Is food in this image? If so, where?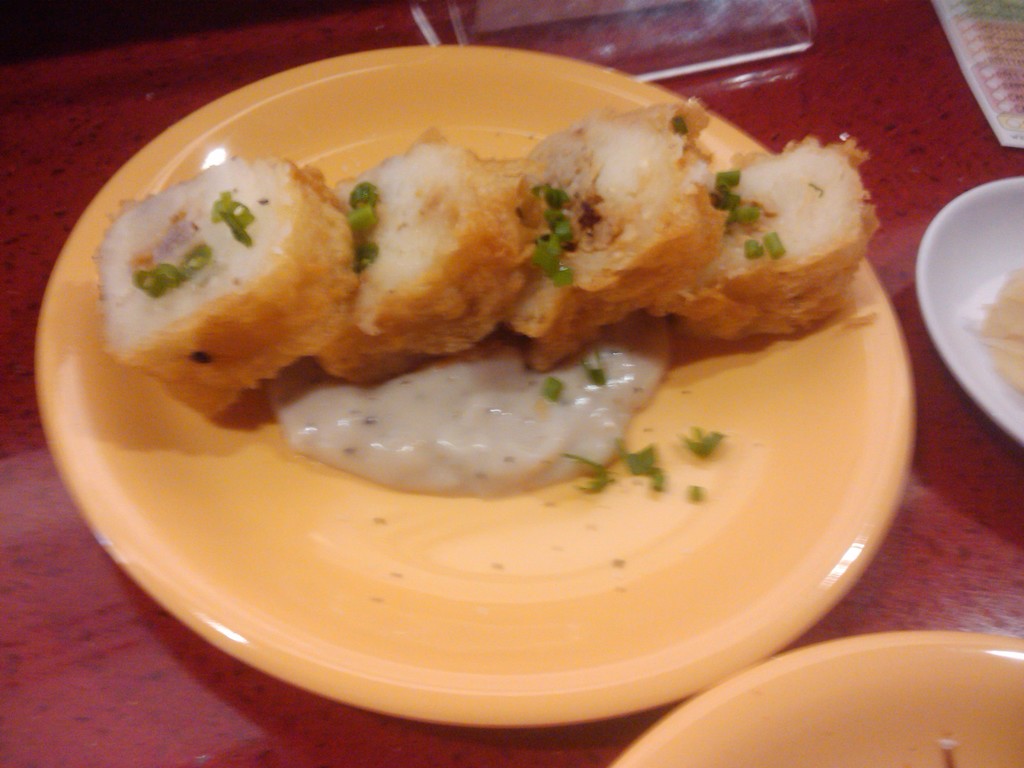
Yes, at [x1=975, y1=266, x2=1023, y2=394].
